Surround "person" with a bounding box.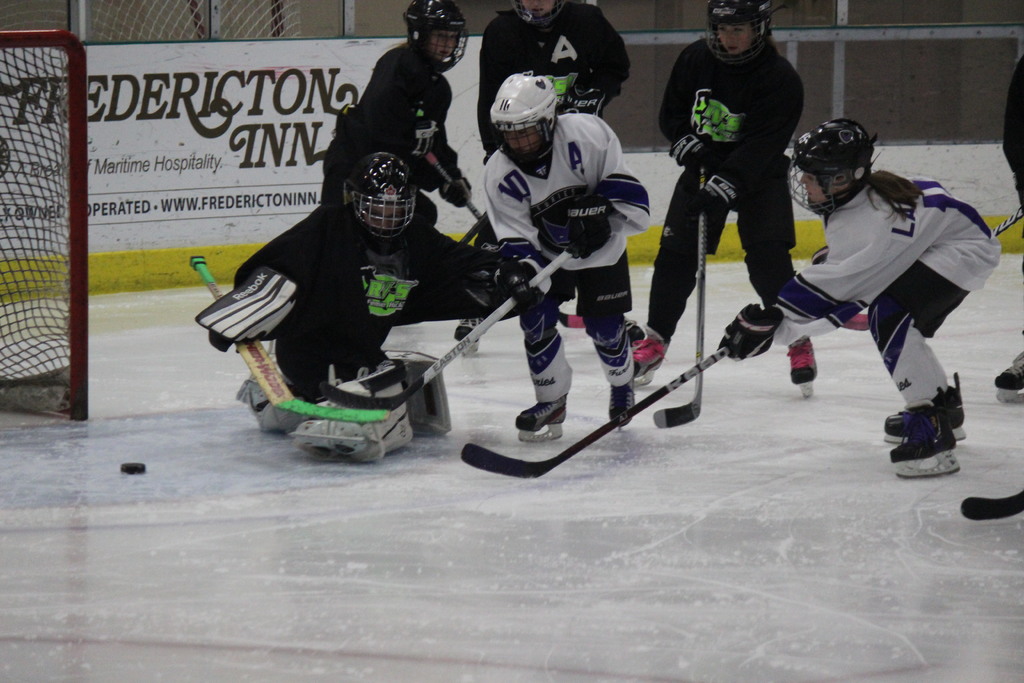
rect(713, 120, 1005, 463).
